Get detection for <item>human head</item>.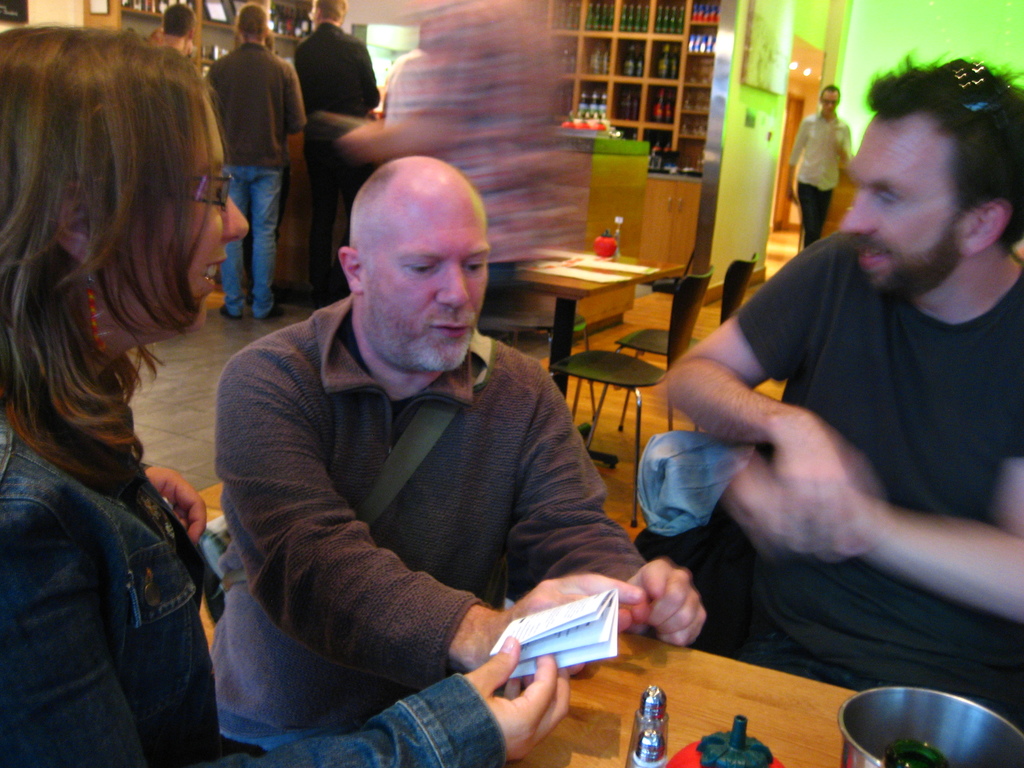
Detection: <region>236, 6, 269, 45</region>.
